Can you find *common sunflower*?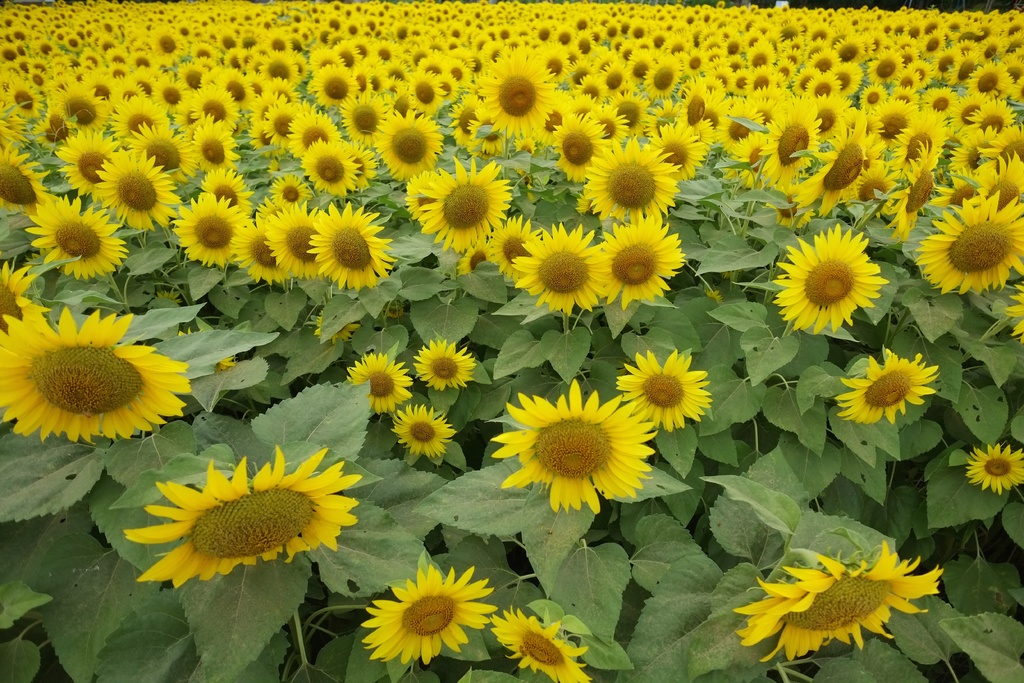
Yes, bounding box: {"x1": 581, "y1": 149, "x2": 653, "y2": 219}.
